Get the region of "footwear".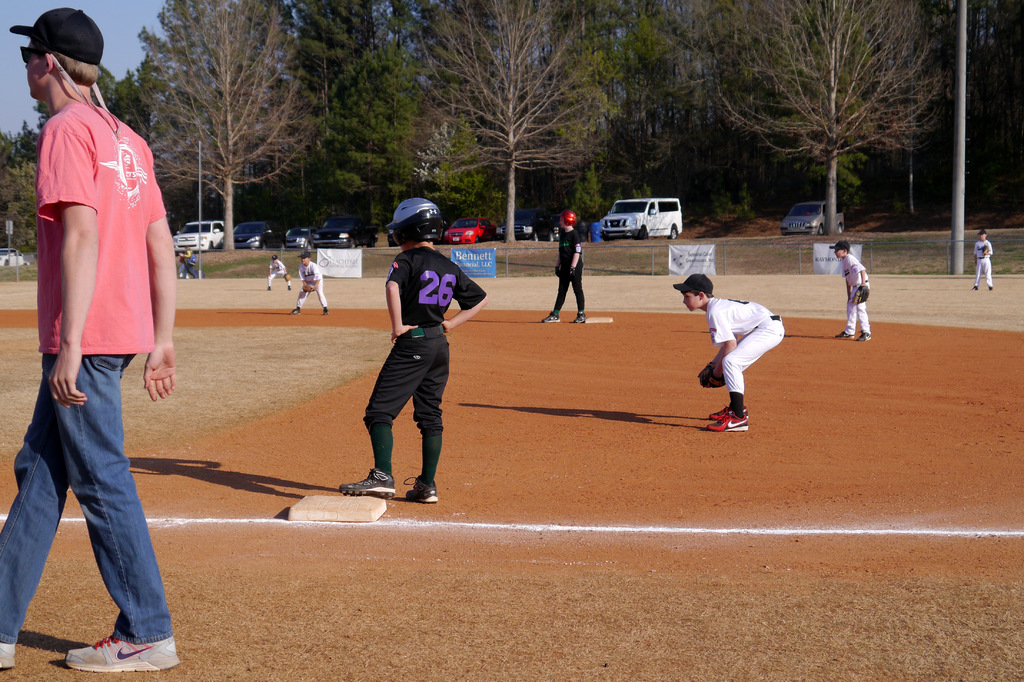
(x1=572, y1=311, x2=585, y2=321).
